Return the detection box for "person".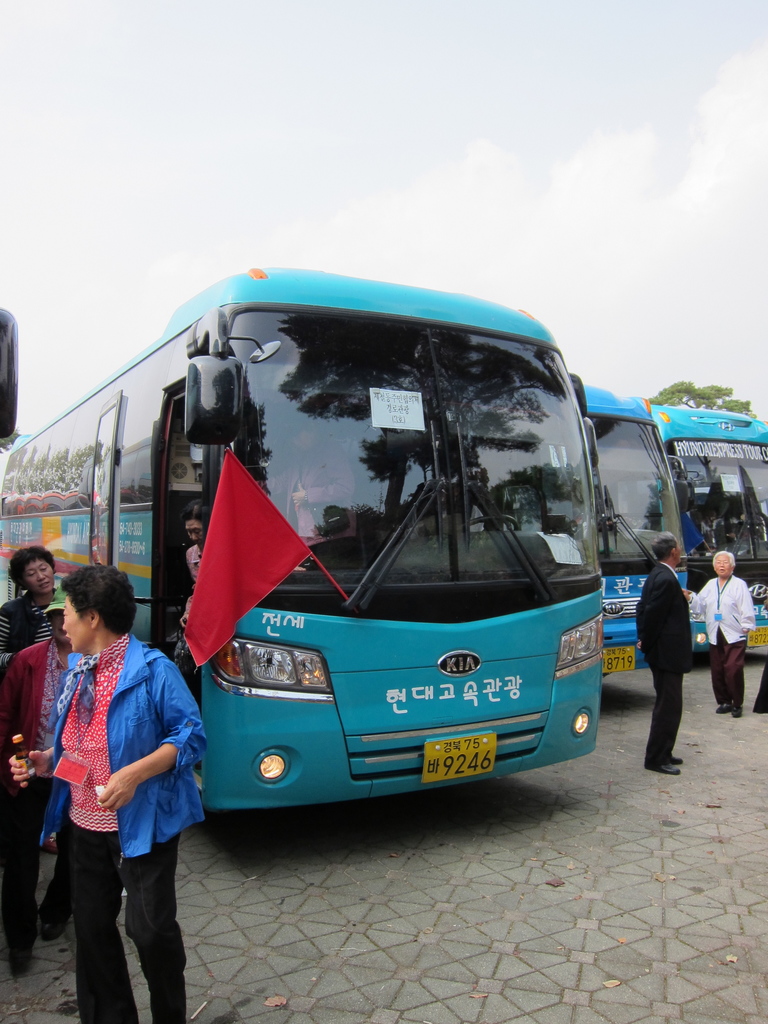
crop(171, 500, 207, 691).
